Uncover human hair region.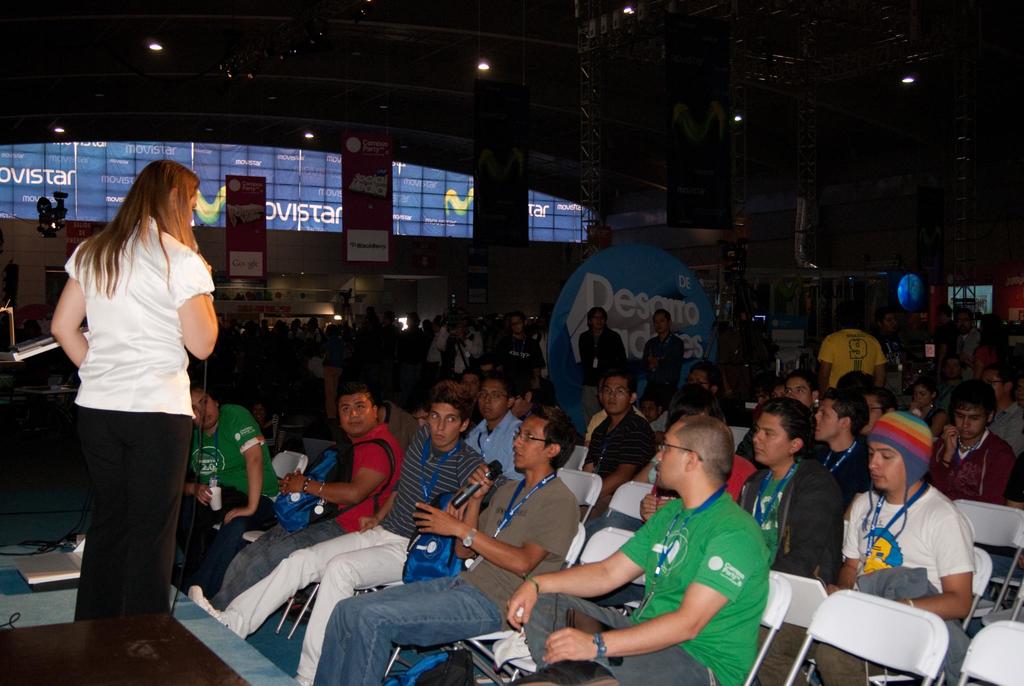
Uncovered: region(79, 154, 196, 329).
